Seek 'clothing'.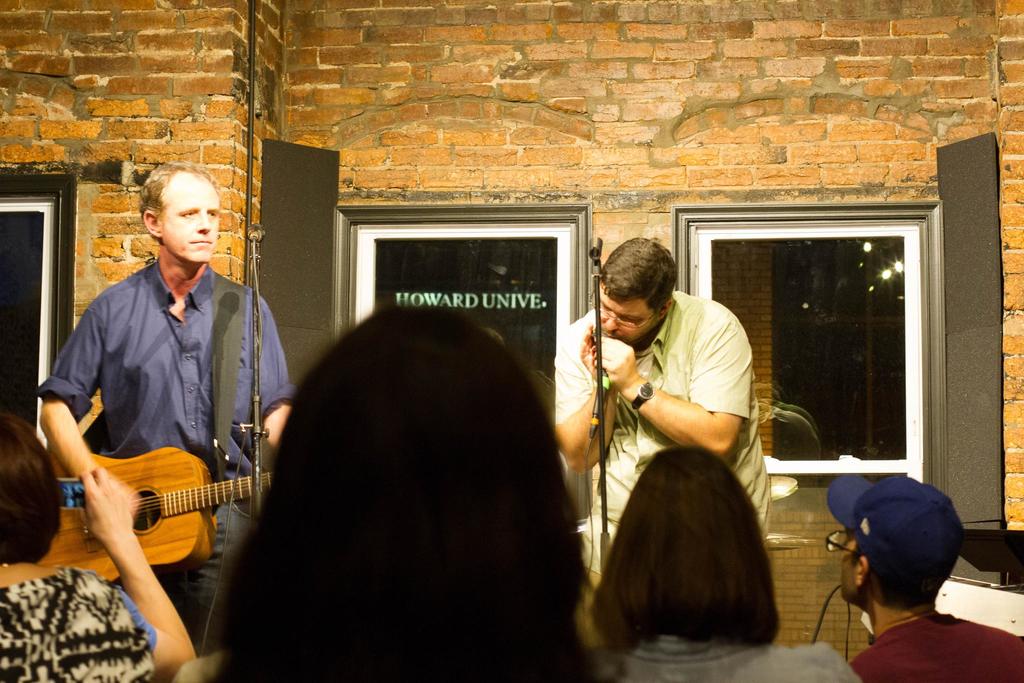
{"x1": 604, "y1": 626, "x2": 866, "y2": 682}.
